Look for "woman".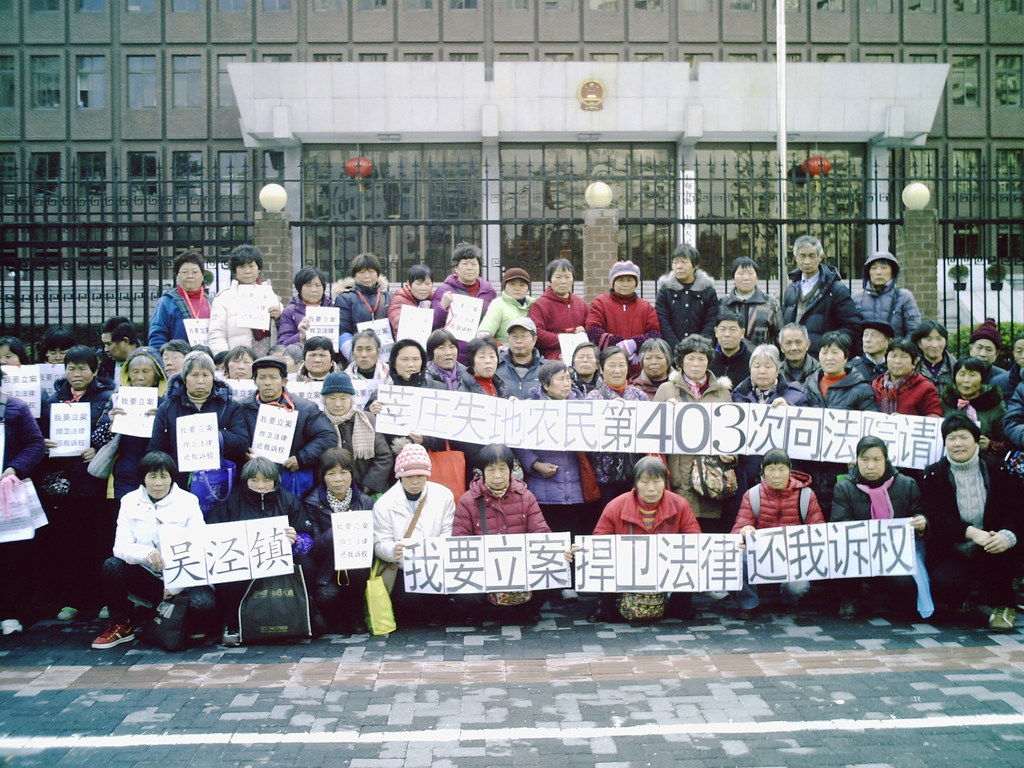
Found: l=521, t=257, r=583, b=360.
